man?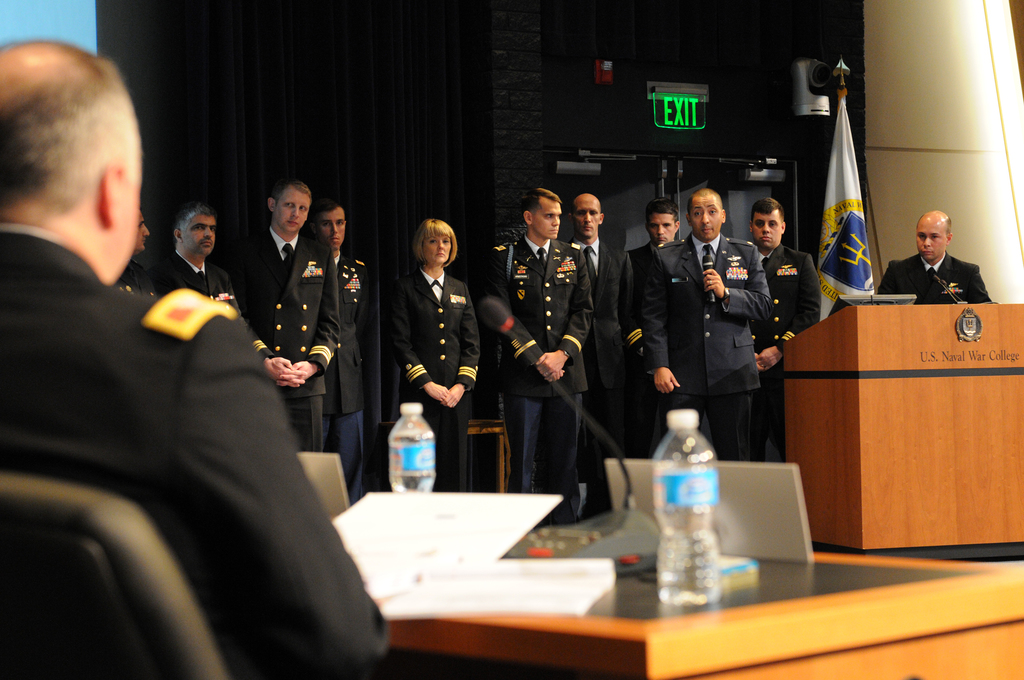
x1=229 y1=177 x2=344 y2=452
